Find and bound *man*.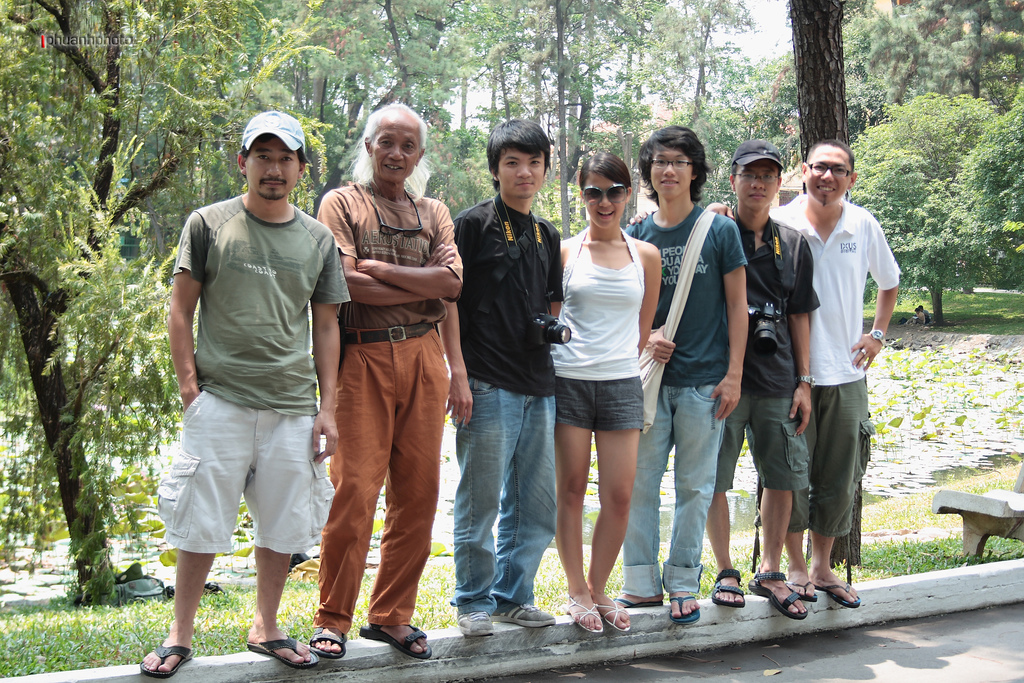
Bound: detection(710, 139, 820, 619).
